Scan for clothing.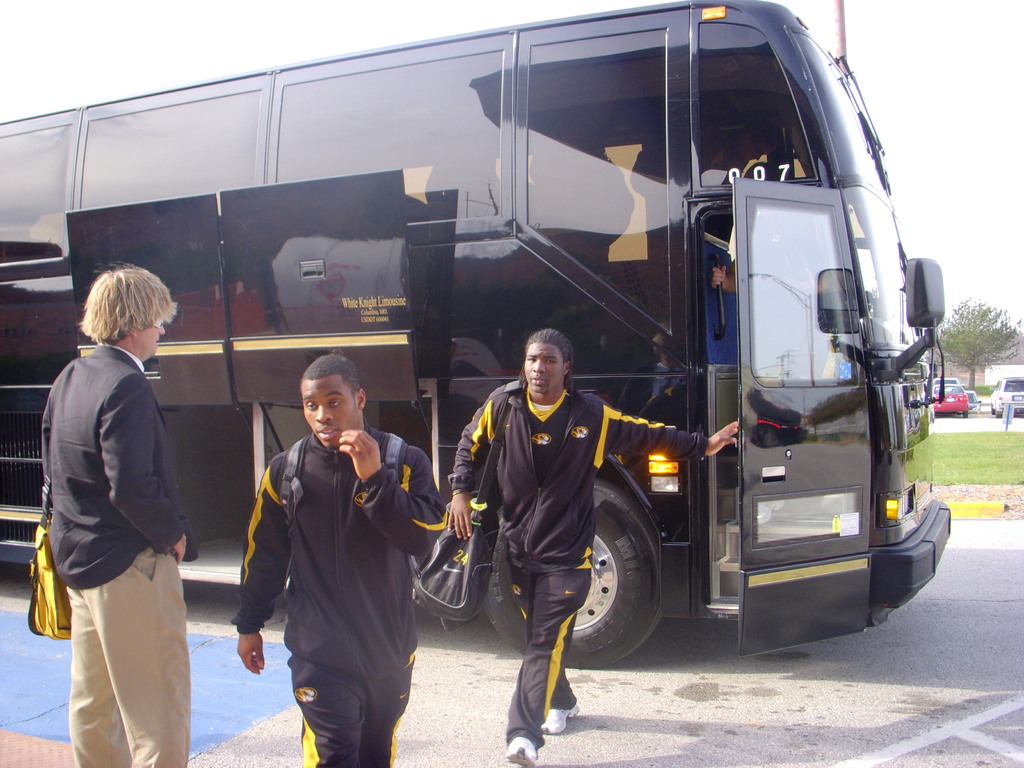
Scan result: 80/538/189/767.
